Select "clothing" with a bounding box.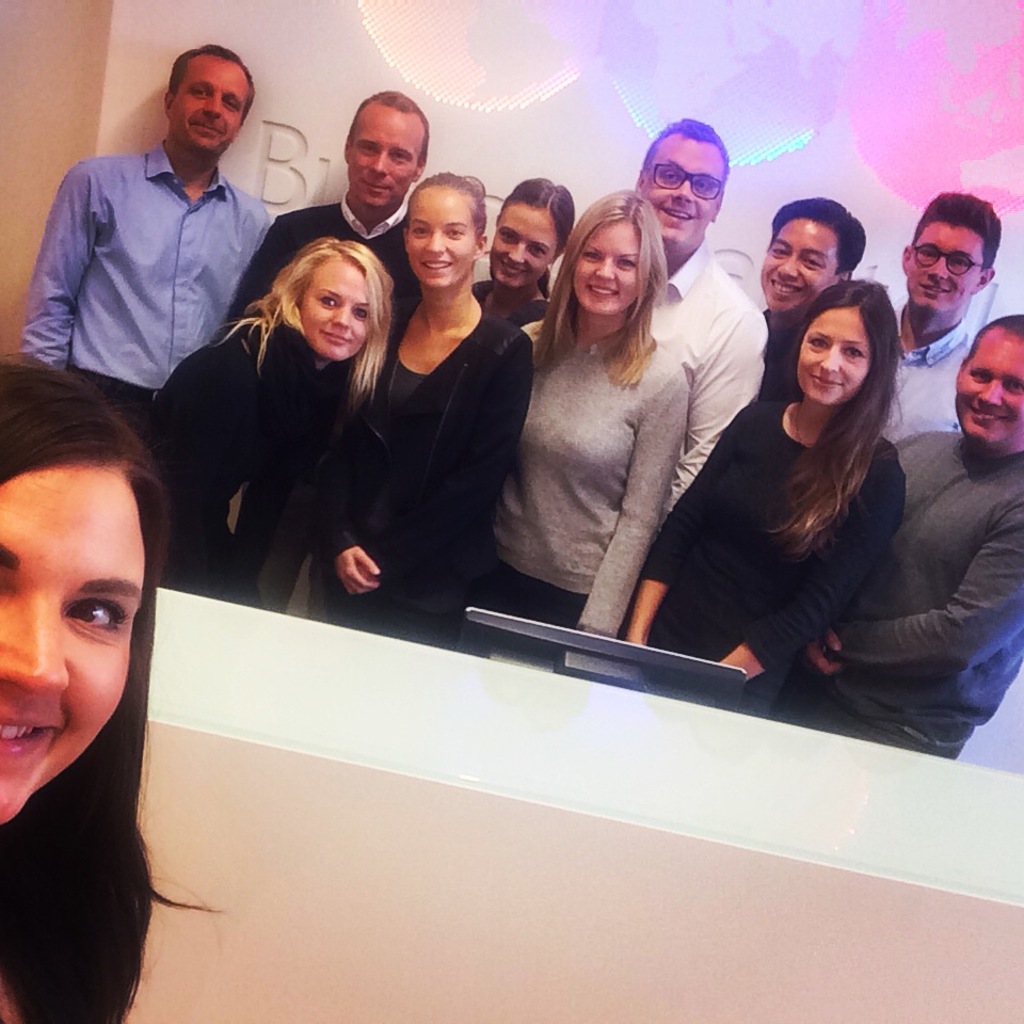
<bbox>18, 142, 274, 434</bbox>.
